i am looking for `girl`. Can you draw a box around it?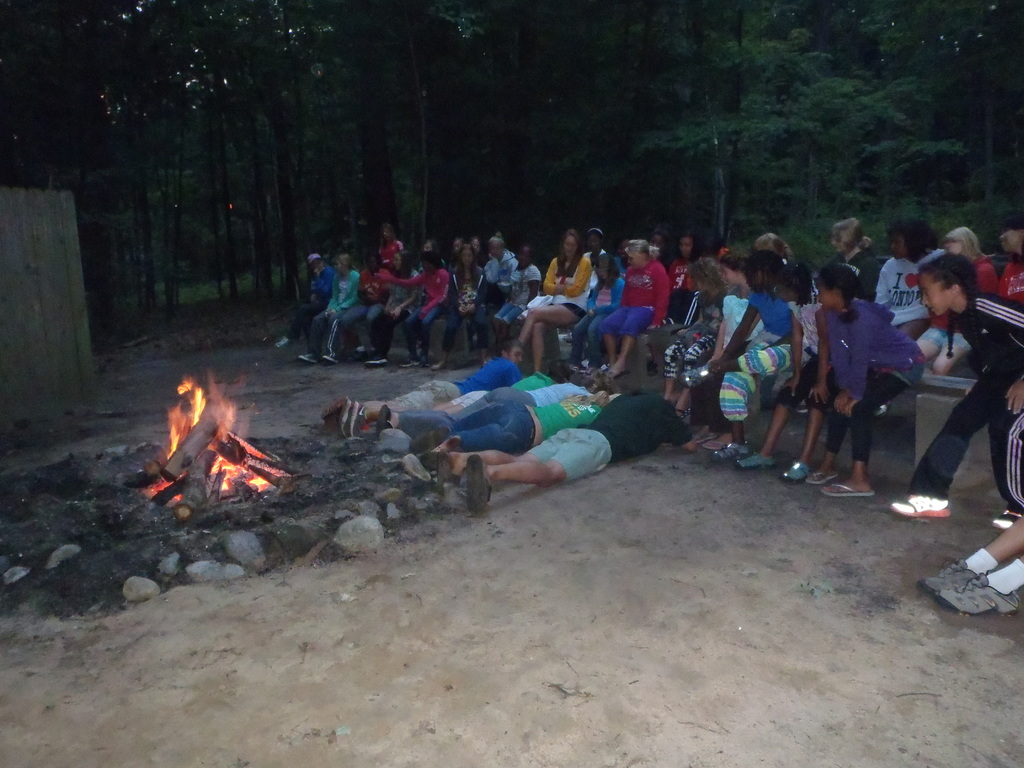
Sure, the bounding box is rect(376, 246, 452, 368).
